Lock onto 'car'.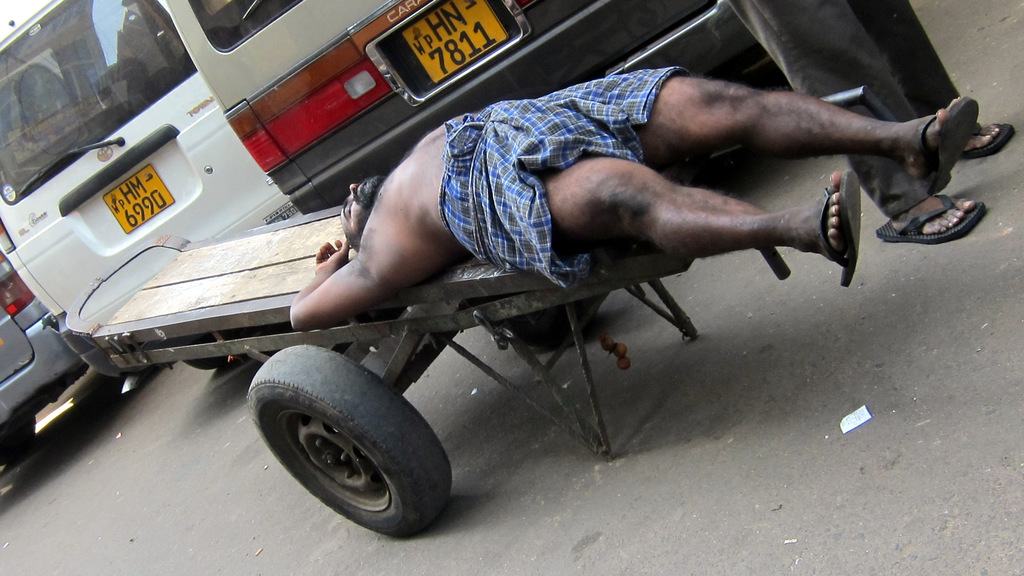
Locked: bbox(155, 0, 776, 213).
